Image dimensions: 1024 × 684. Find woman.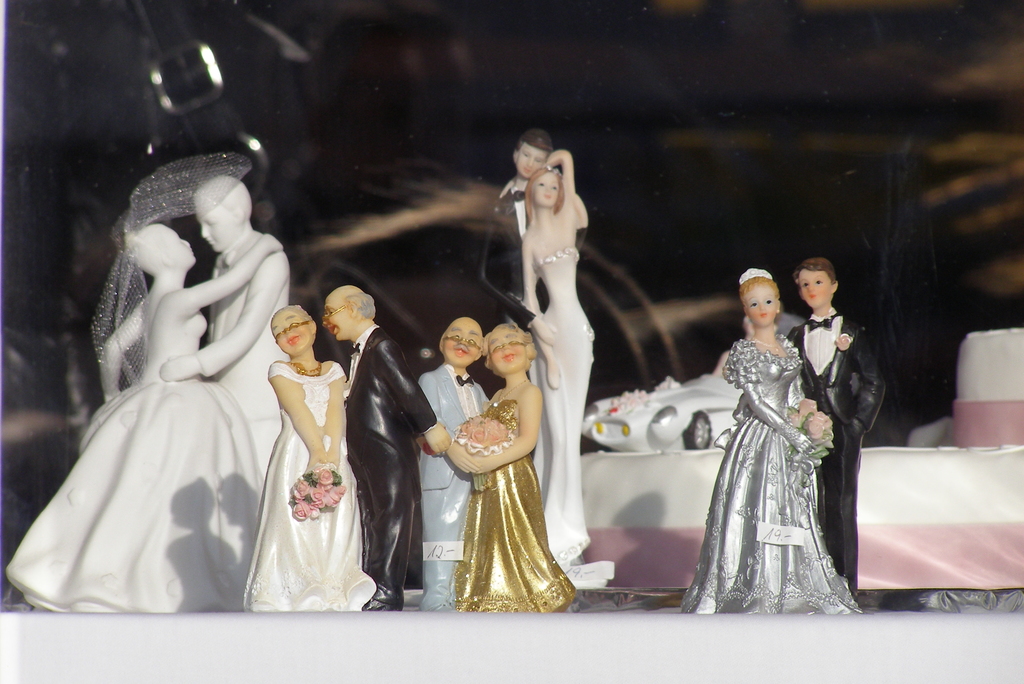
<region>678, 265, 859, 614</region>.
